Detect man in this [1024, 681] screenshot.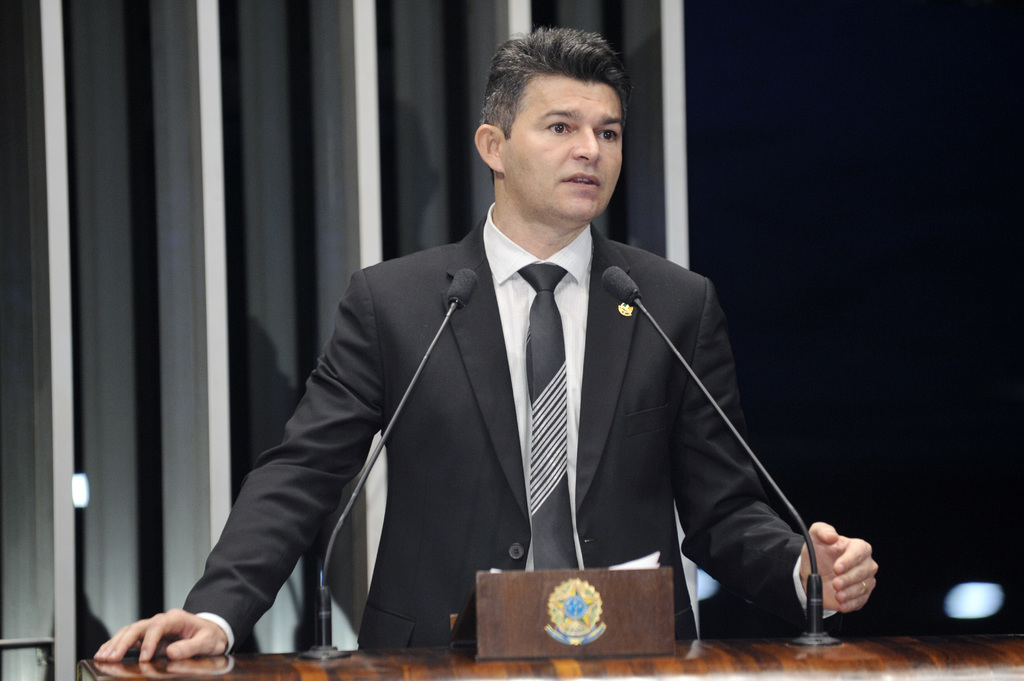
Detection: [x1=92, y1=24, x2=879, y2=656].
